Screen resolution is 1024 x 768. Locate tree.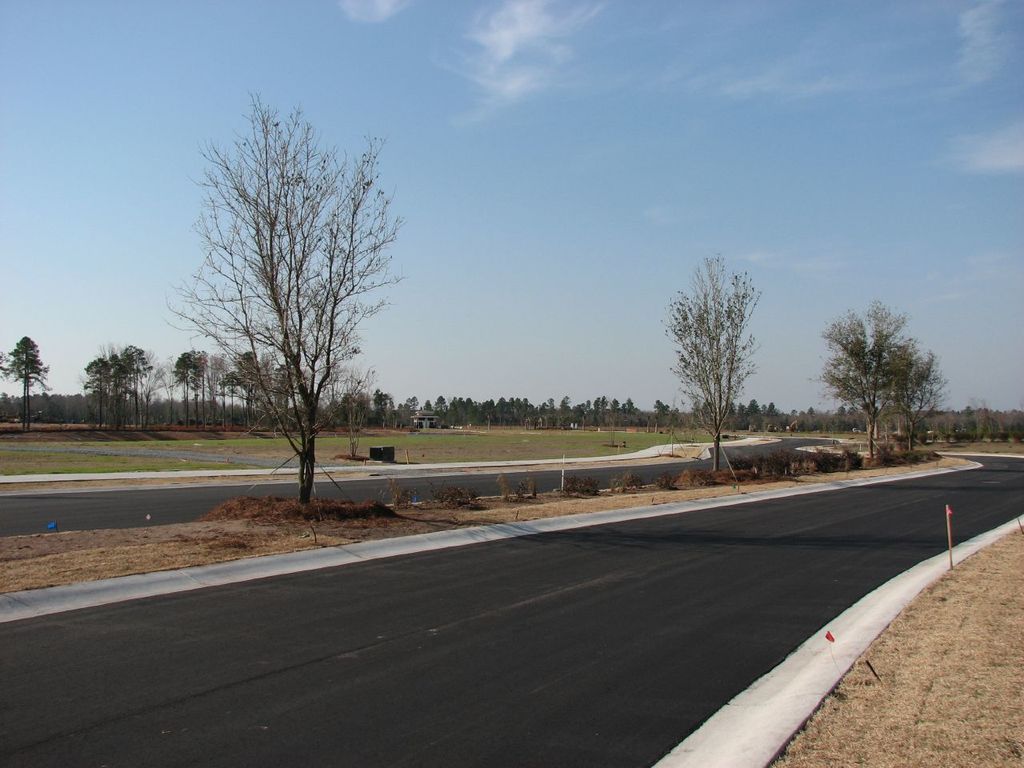
Rect(166, 92, 411, 513).
